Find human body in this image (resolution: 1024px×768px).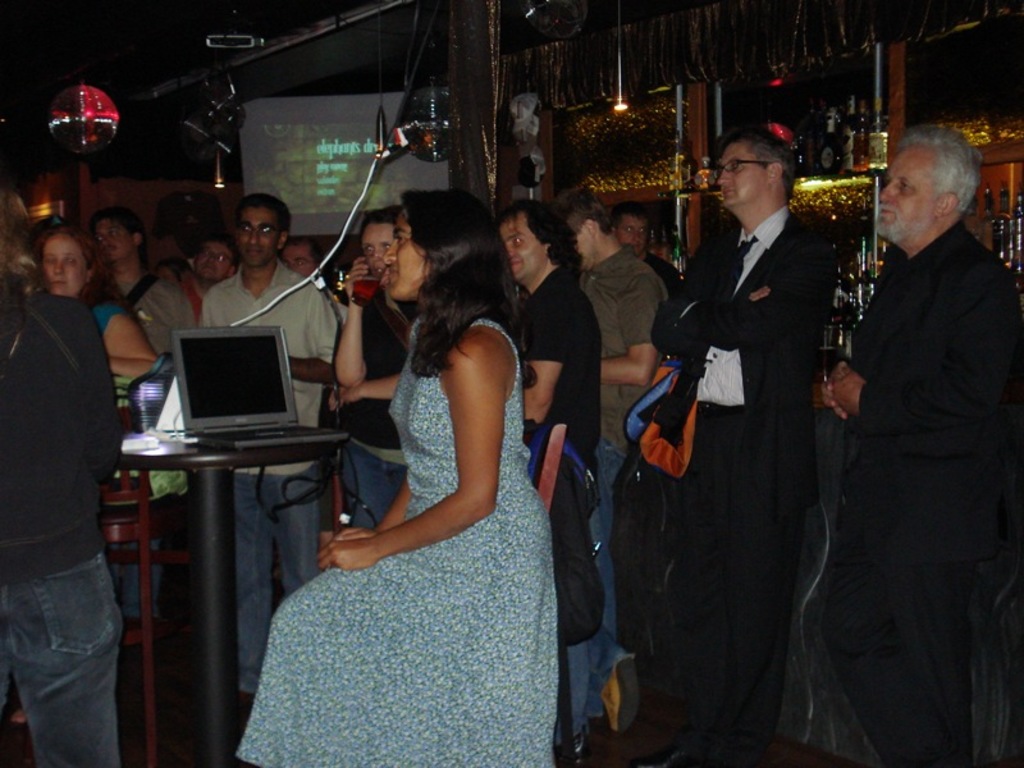
230,305,554,767.
